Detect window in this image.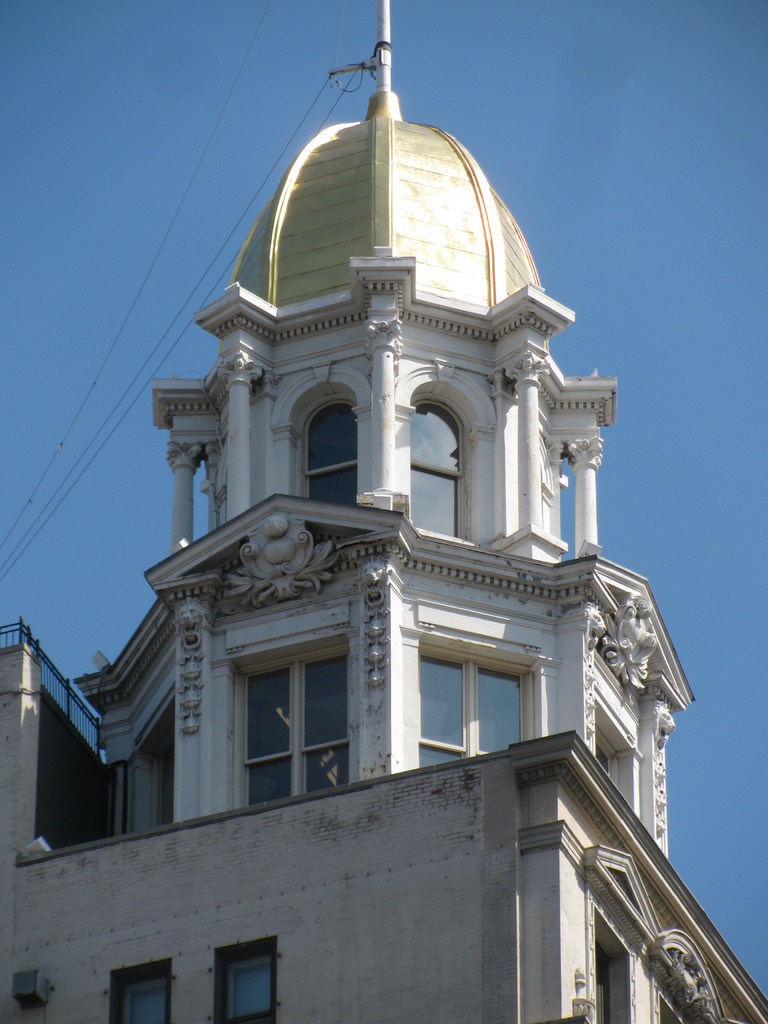
Detection: 413:622:546:774.
